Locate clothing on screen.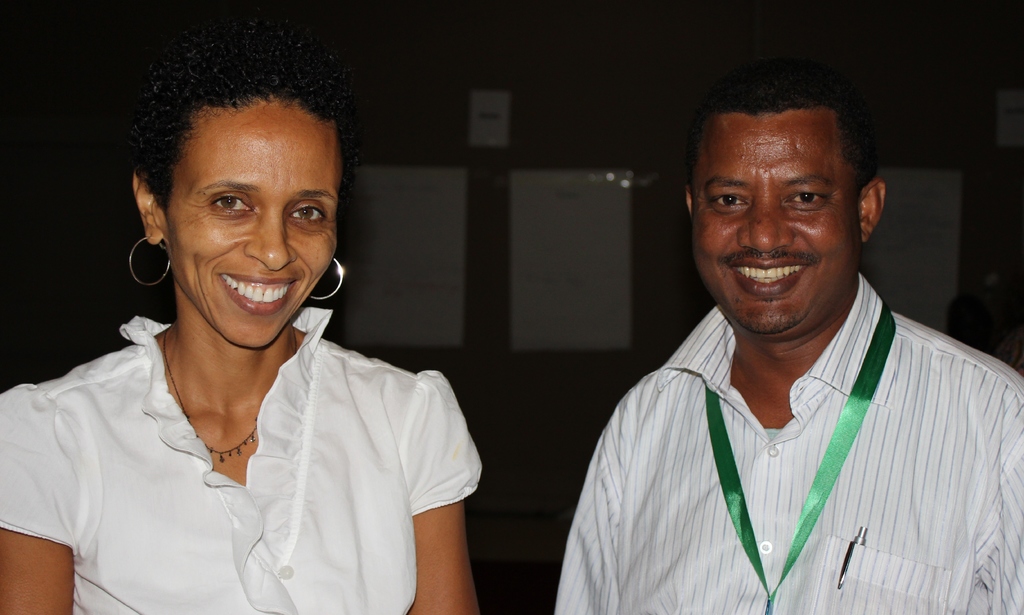
On screen at bbox=[0, 308, 484, 614].
